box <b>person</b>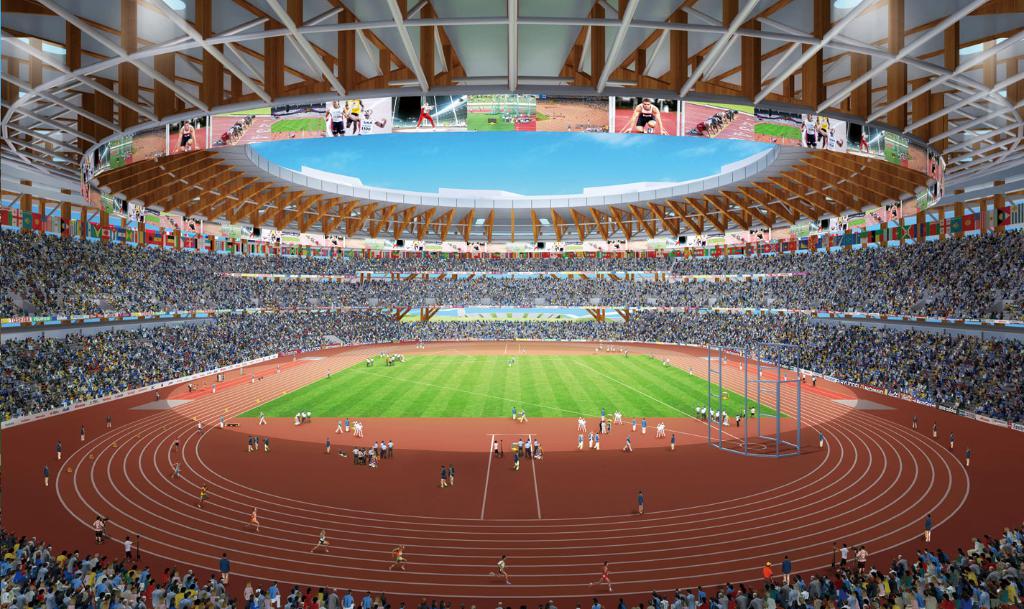
box=[947, 432, 955, 449]
